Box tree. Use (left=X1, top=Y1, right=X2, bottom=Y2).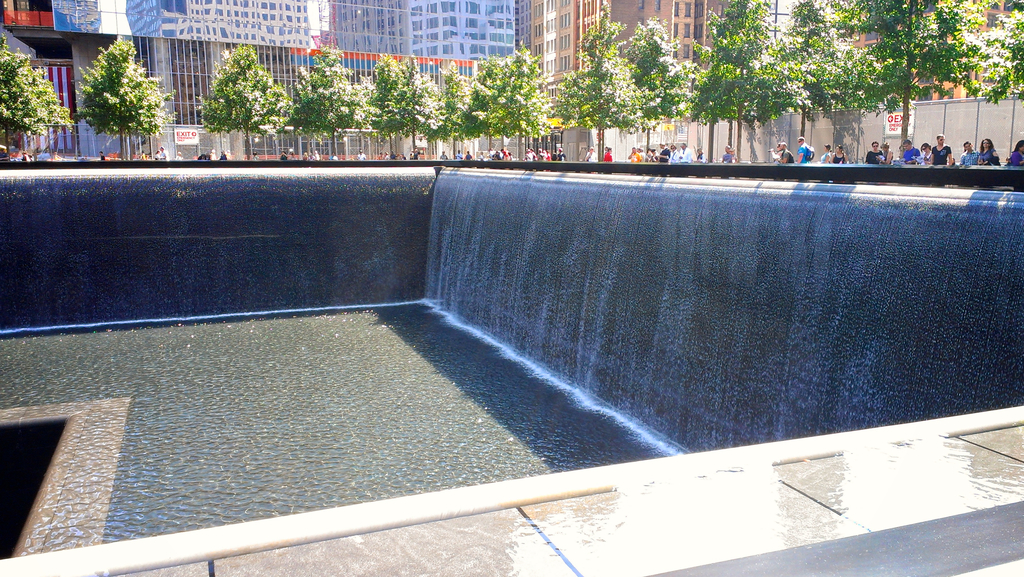
(left=758, top=0, right=861, bottom=157).
